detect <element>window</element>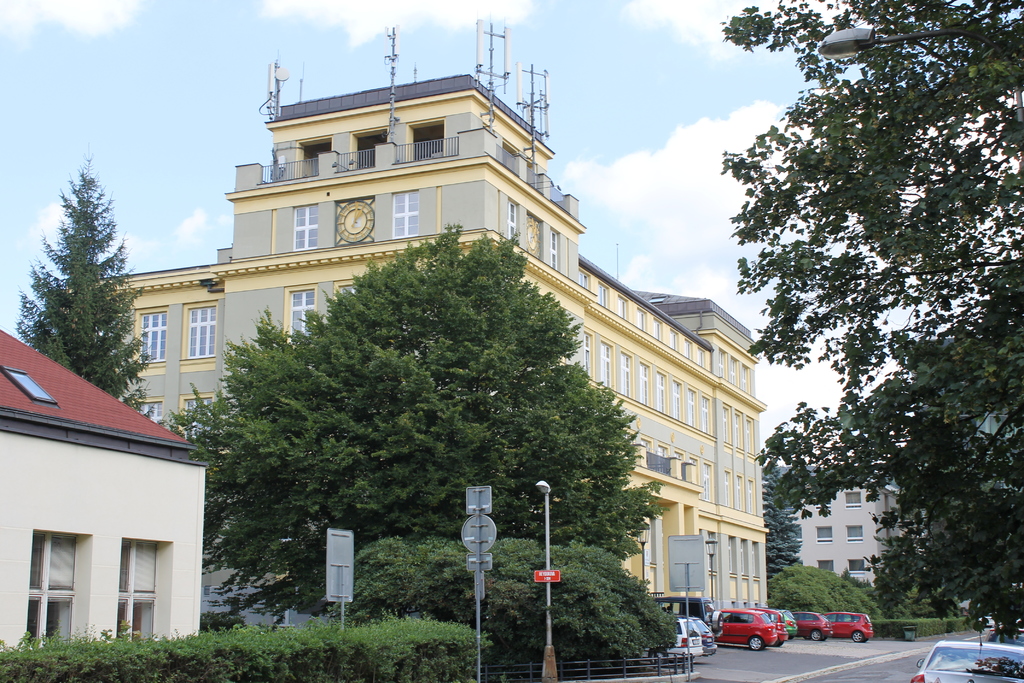
721,408,724,436
